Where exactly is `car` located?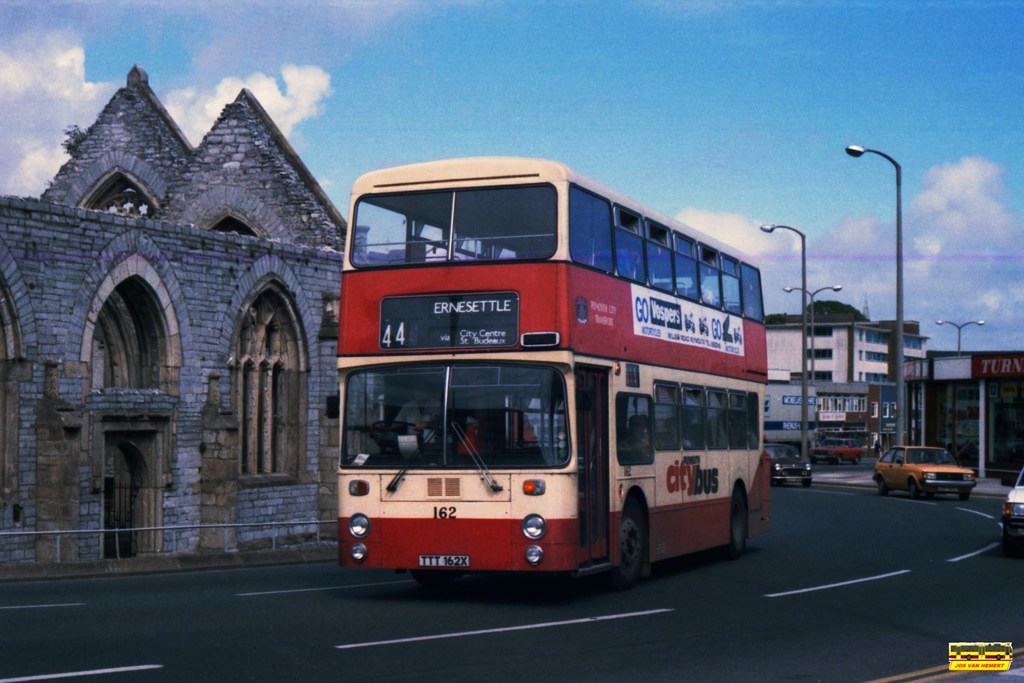
Its bounding box is [764,442,813,488].
